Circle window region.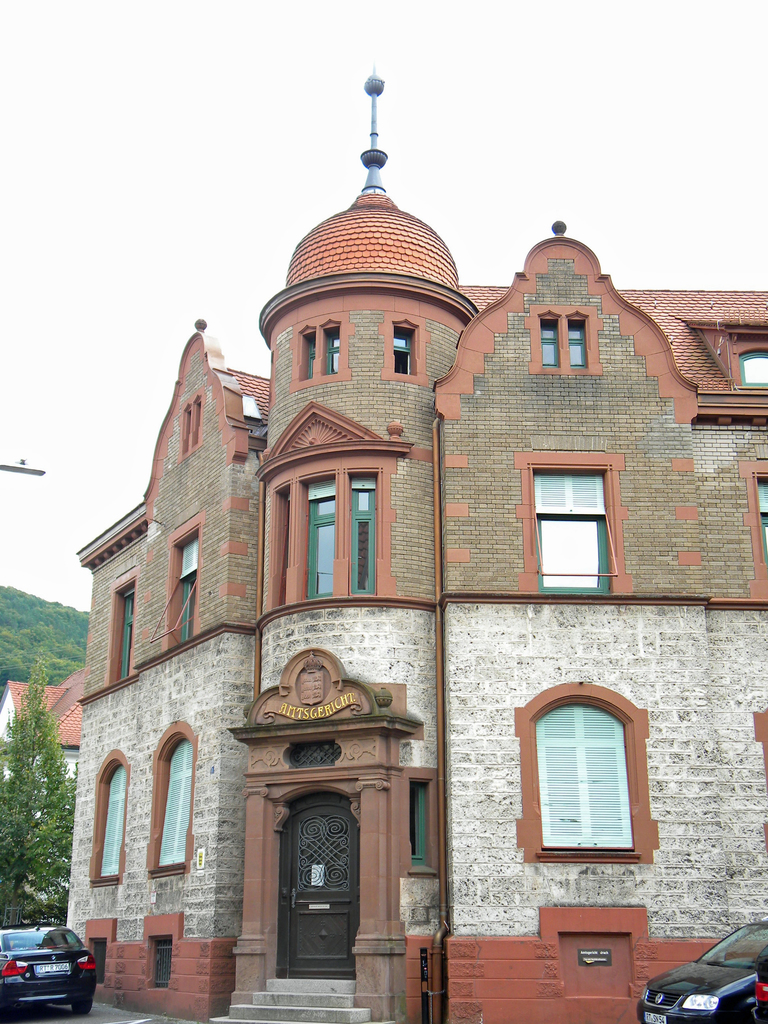
Region: bbox=[538, 316, 563, 369].
